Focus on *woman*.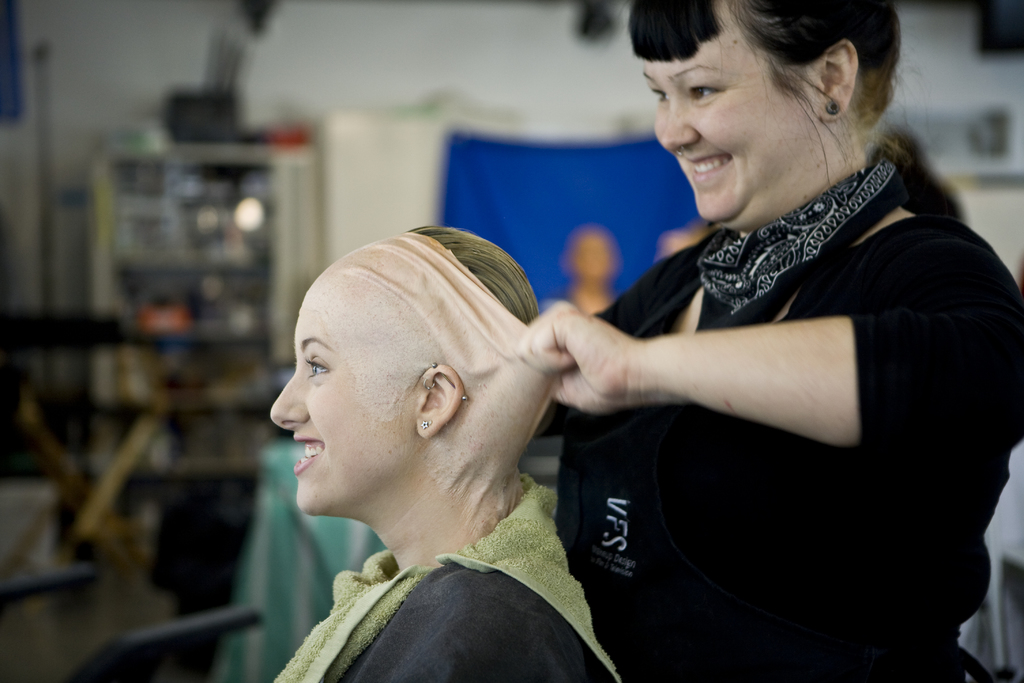
Focused at [270, 220, 619, 682].
